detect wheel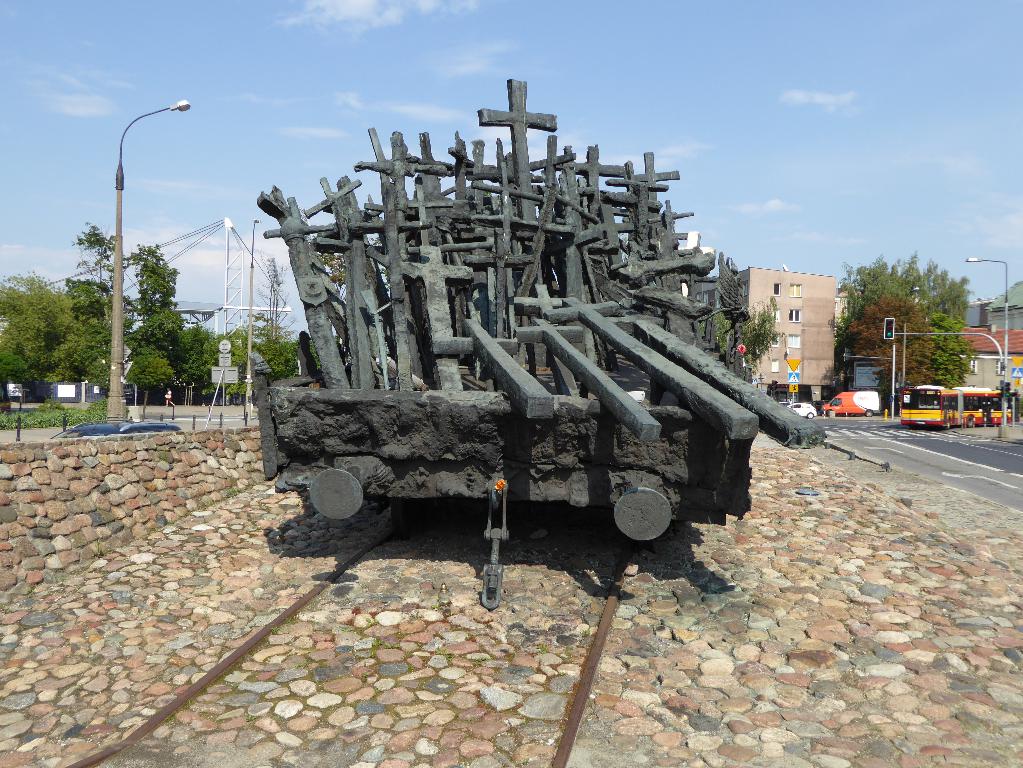
<bbox>865, 408, 873, 417</bbox>
